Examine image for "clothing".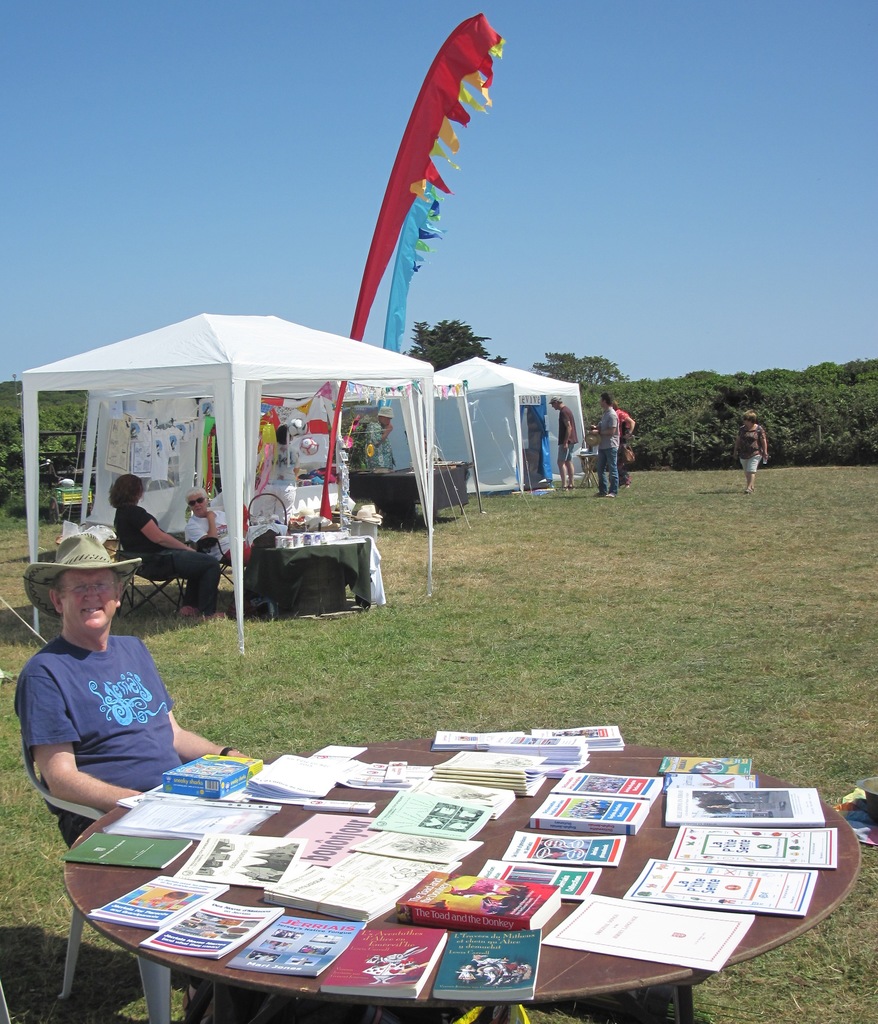
Examination result: 739:425:763:470.
